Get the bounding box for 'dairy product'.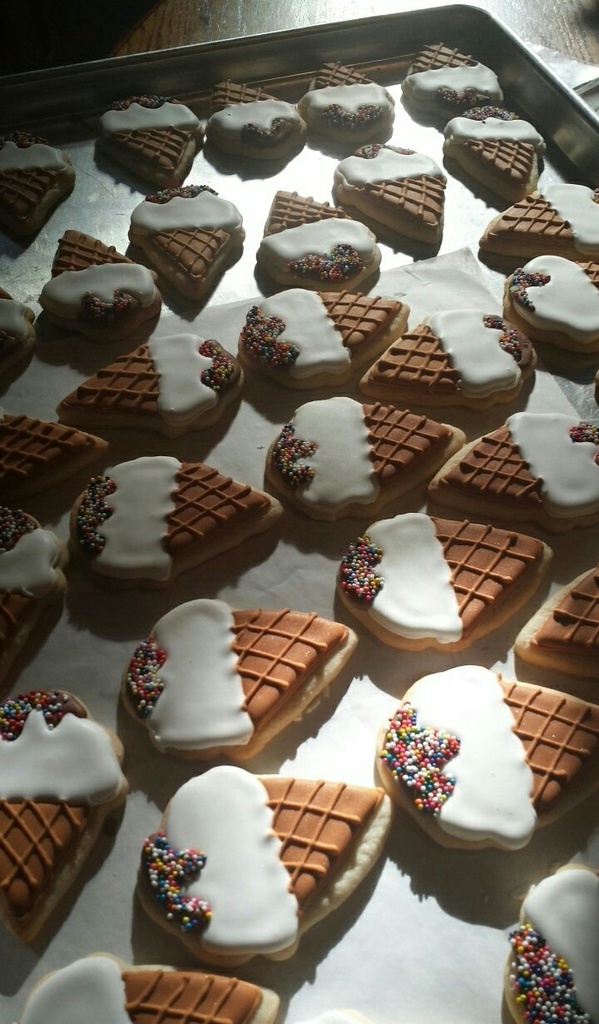
537,570,598,678.
